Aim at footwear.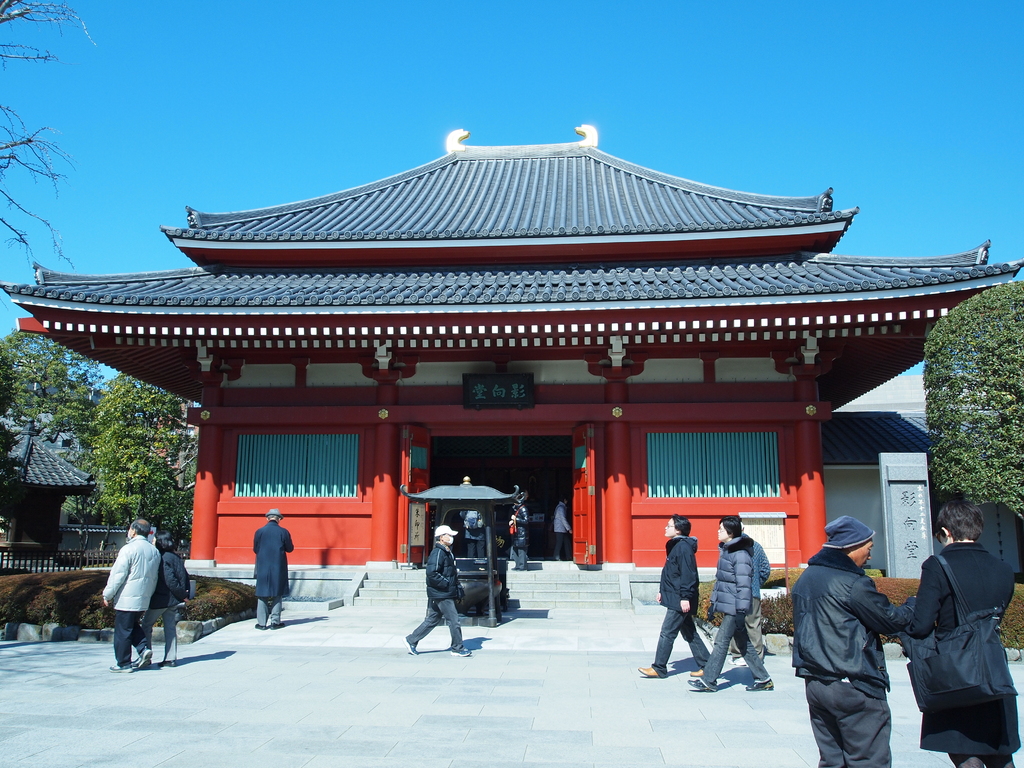
Aimed at select_region(271, 620, 282, 631).
